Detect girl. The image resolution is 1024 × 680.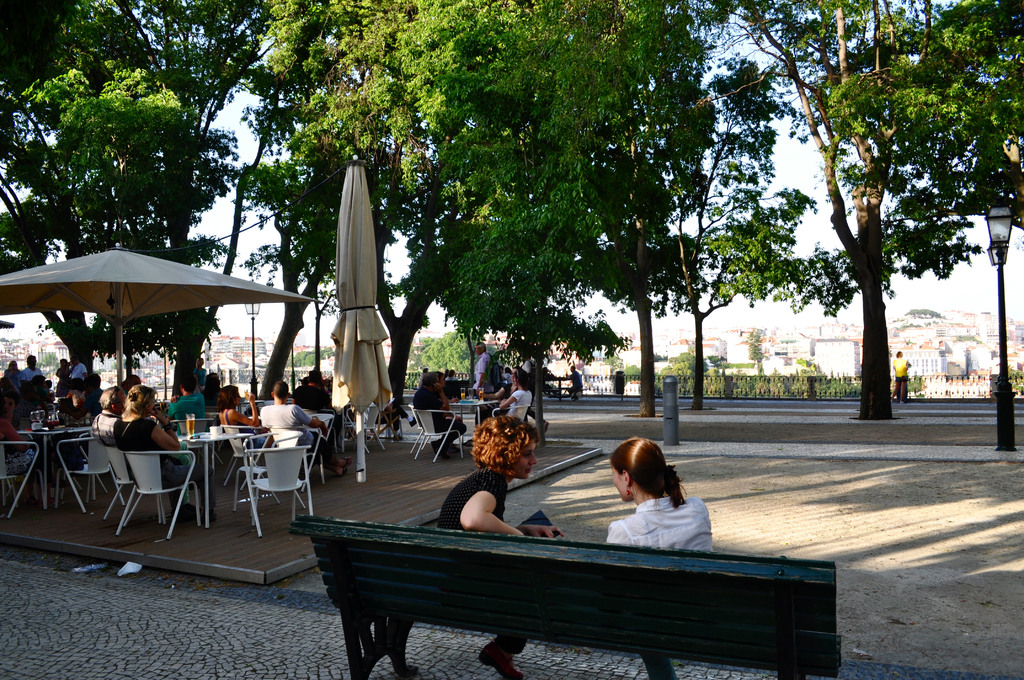
detection(607, 437, 723, 679).
